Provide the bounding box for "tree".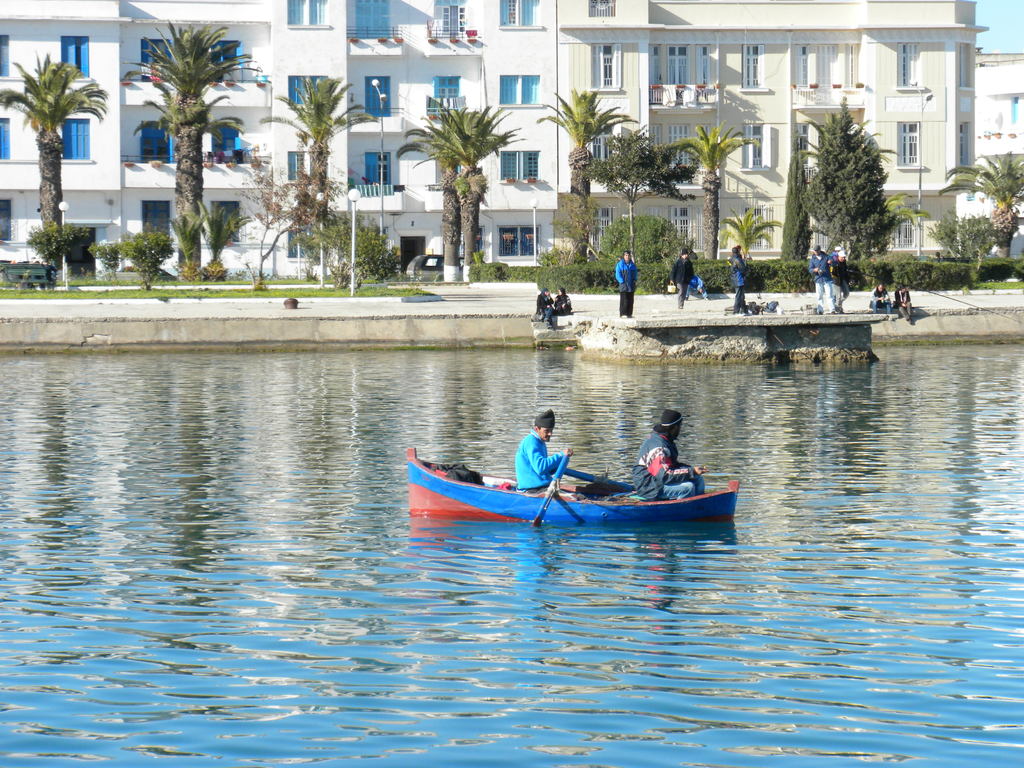
bbox=[526, 82, 643, 259].
